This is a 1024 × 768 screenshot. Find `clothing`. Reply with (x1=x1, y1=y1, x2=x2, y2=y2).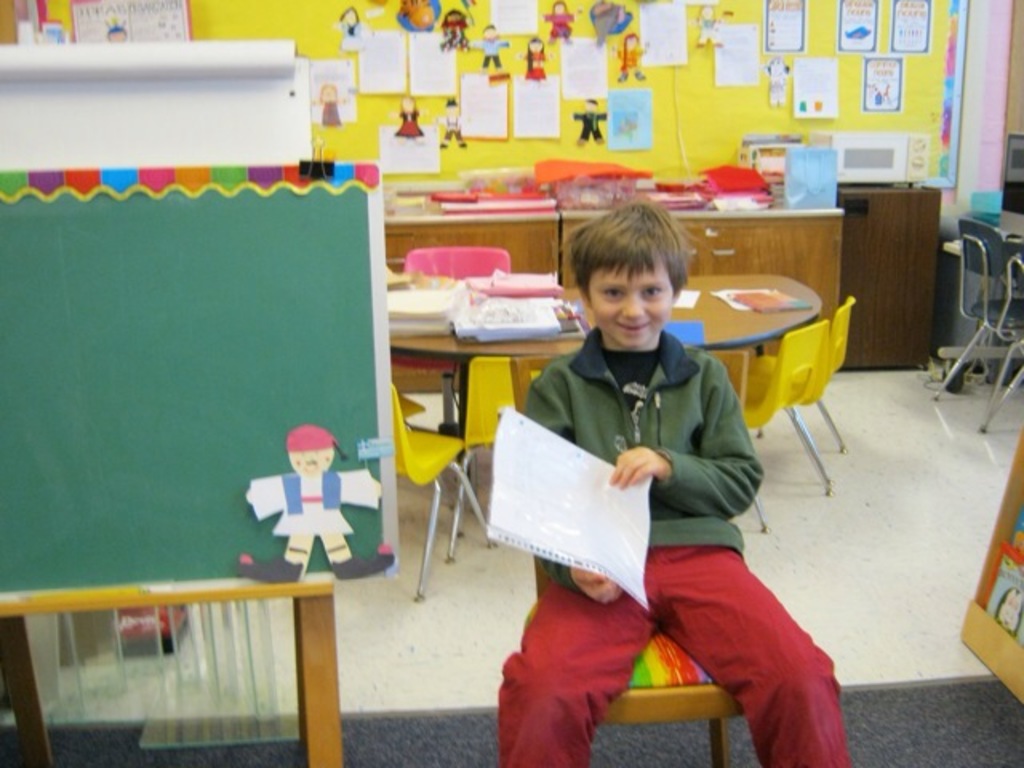
(x1=616, y1=45, x2=640, y2=77).
